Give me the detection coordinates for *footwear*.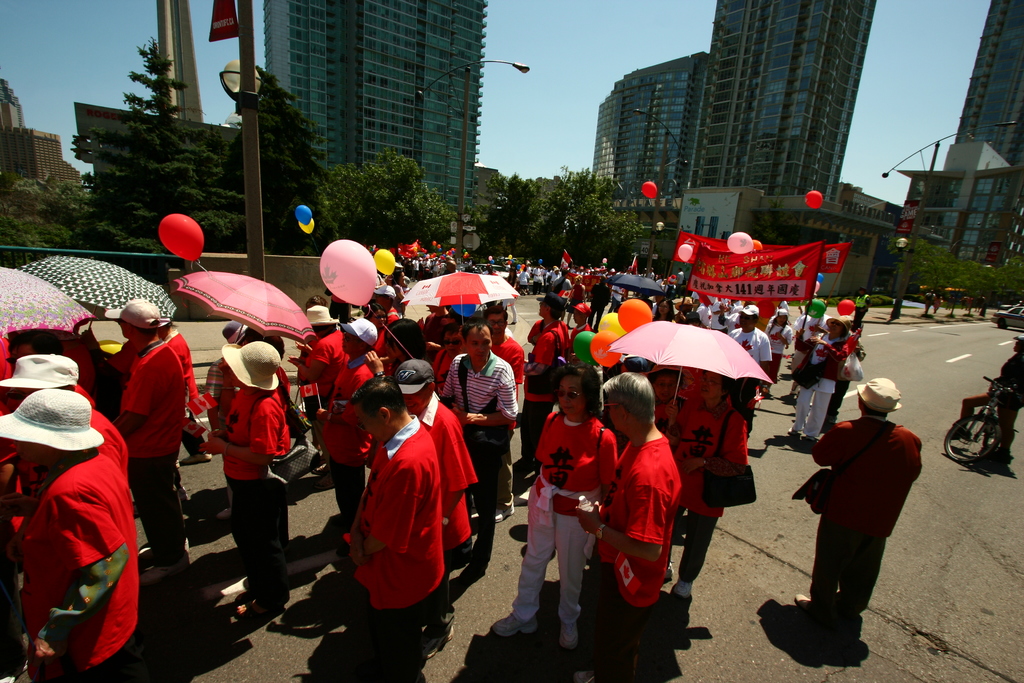
131/498/140/519.
